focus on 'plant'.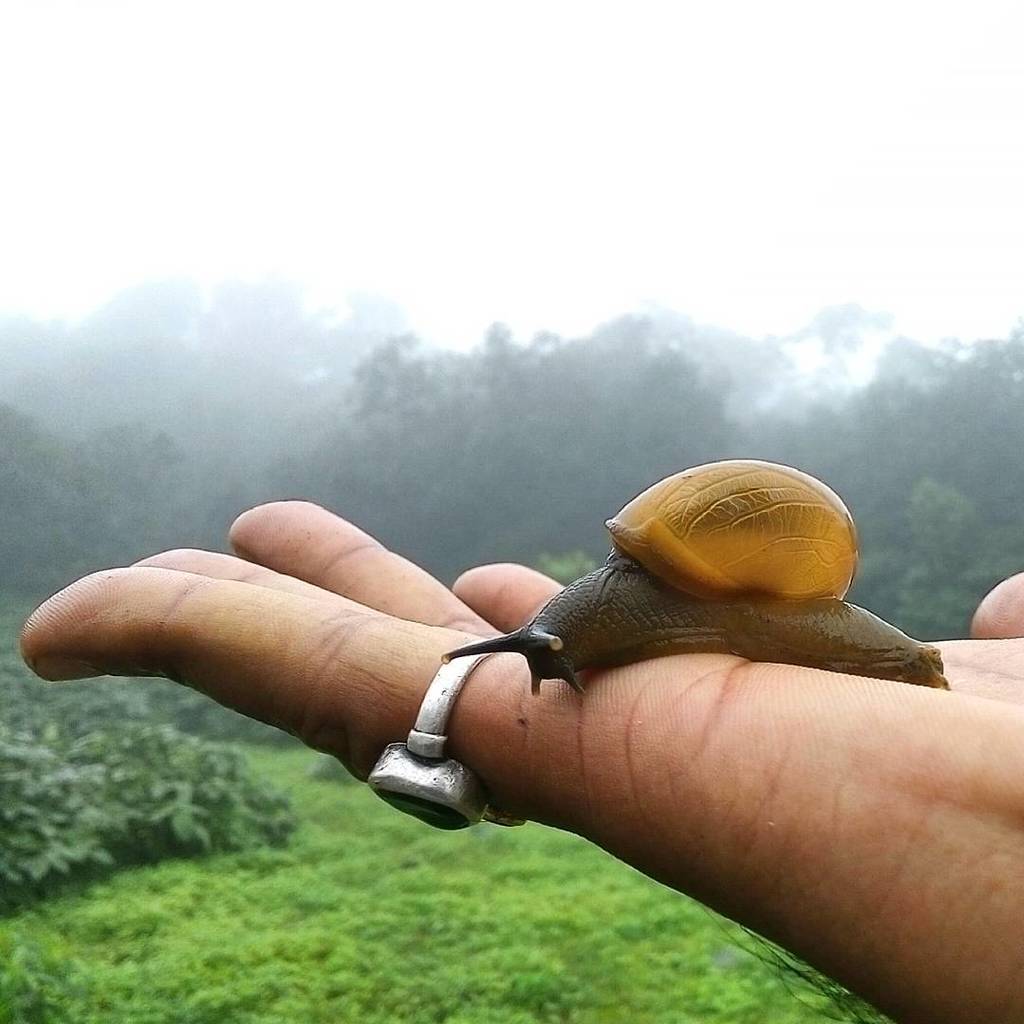
Focused at {"x1": 883, "y1": 319, "x2": 1023, "y2": 601}.
